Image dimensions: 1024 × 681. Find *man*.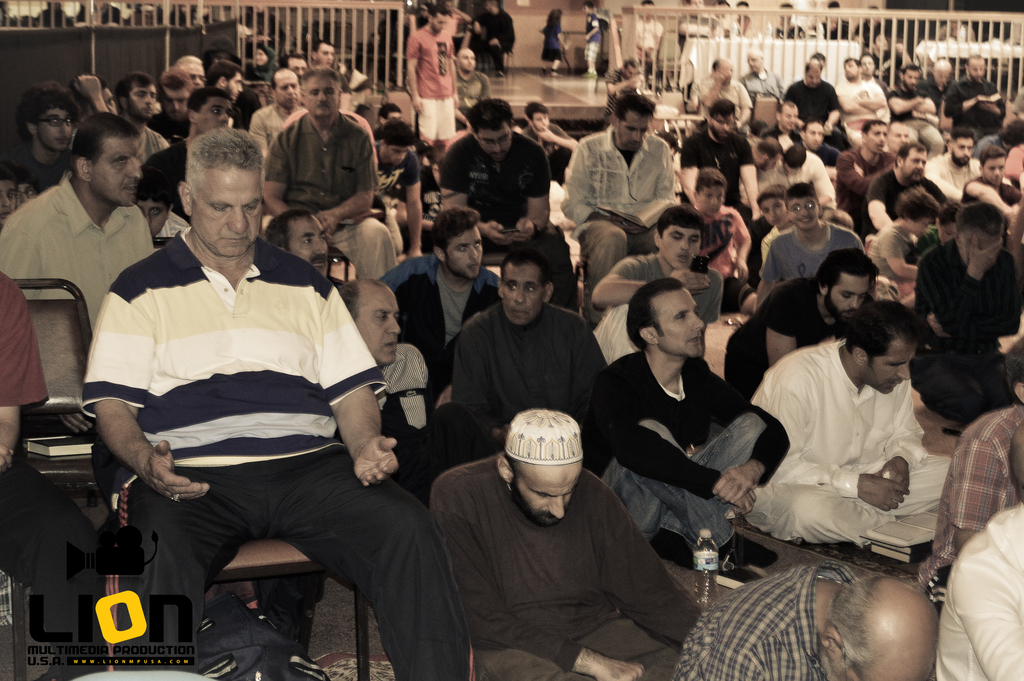
(474,3,511,73).
